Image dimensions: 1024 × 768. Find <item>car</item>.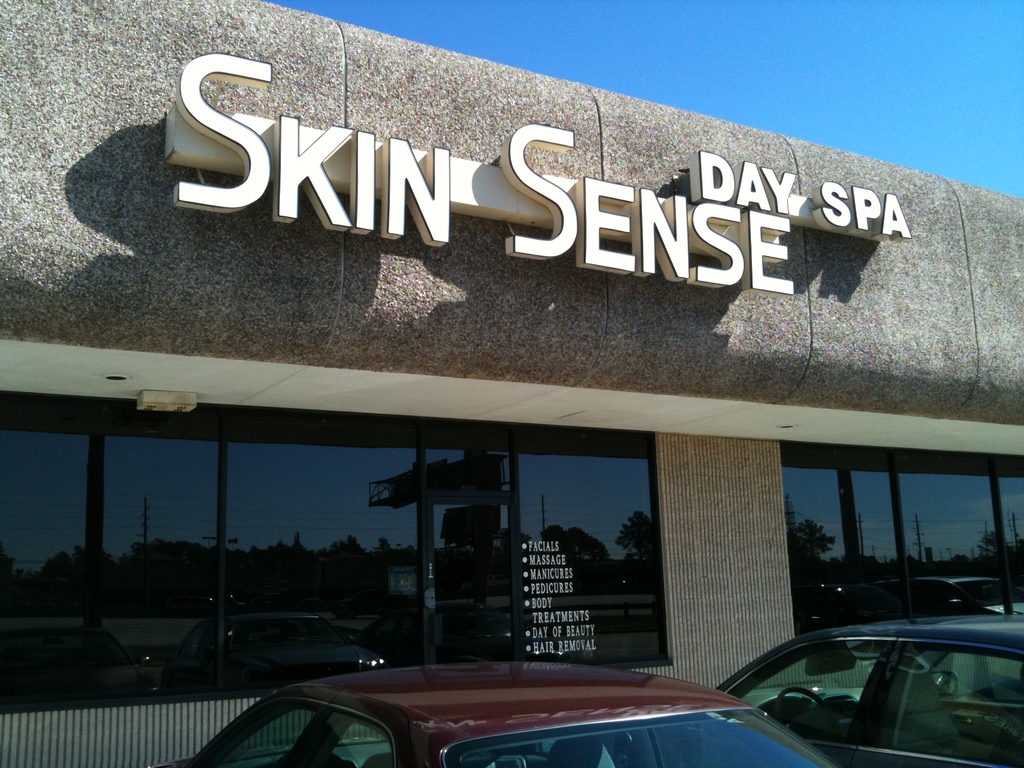
(686,614,1023,767).
